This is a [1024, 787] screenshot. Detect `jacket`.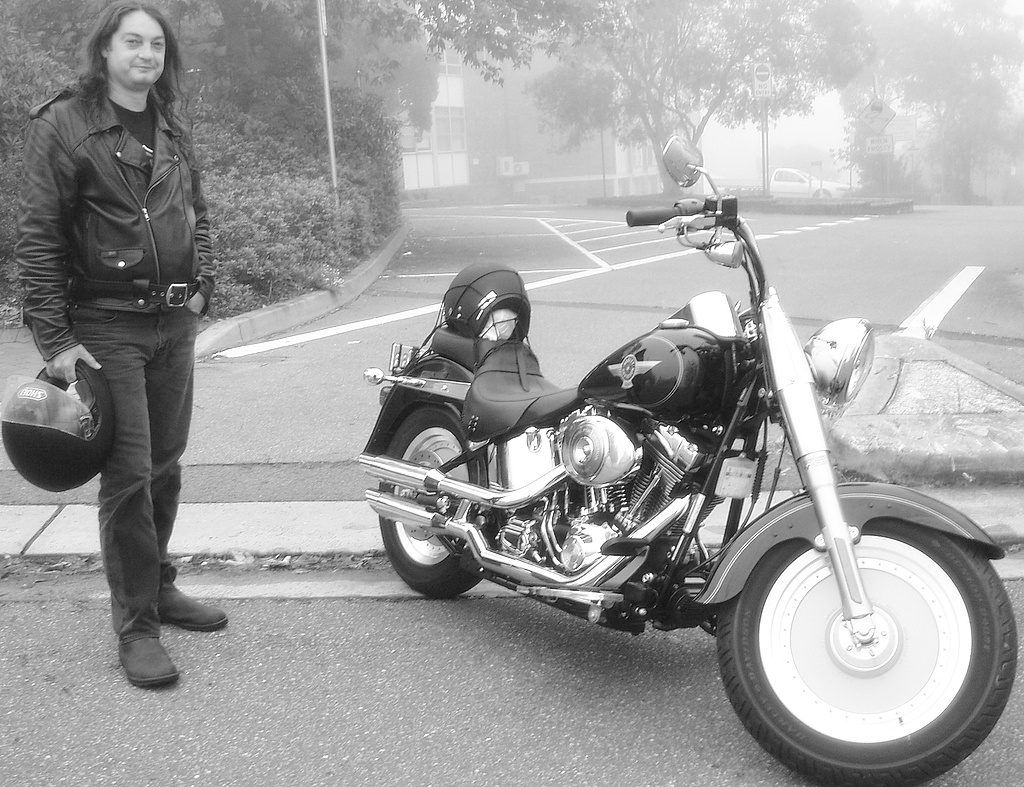
pyautogui.locateOnScreen(26, 76, 223, 325).
